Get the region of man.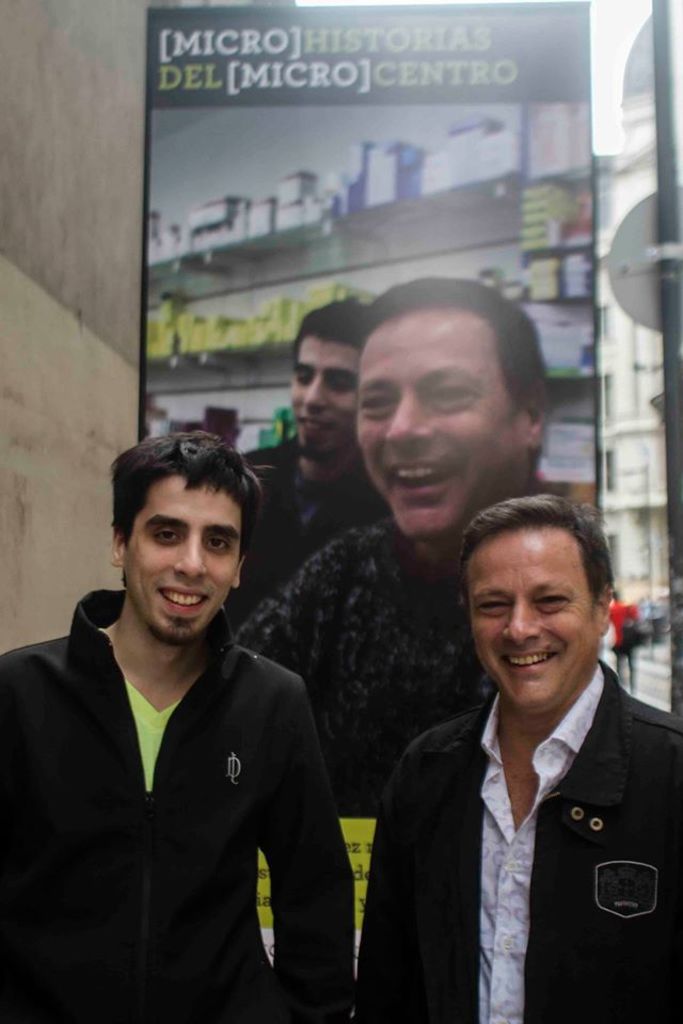
rect(369, 494, 682, 1023).
